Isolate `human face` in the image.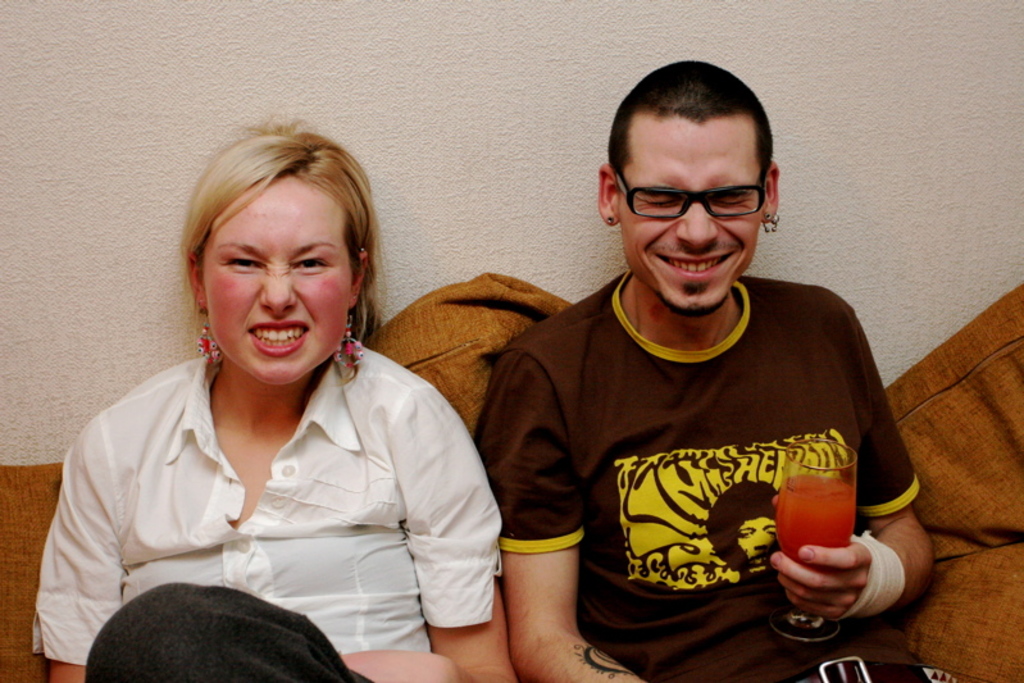
Isolated region: [x1=618, y1=128, x2=763, y2=315].
